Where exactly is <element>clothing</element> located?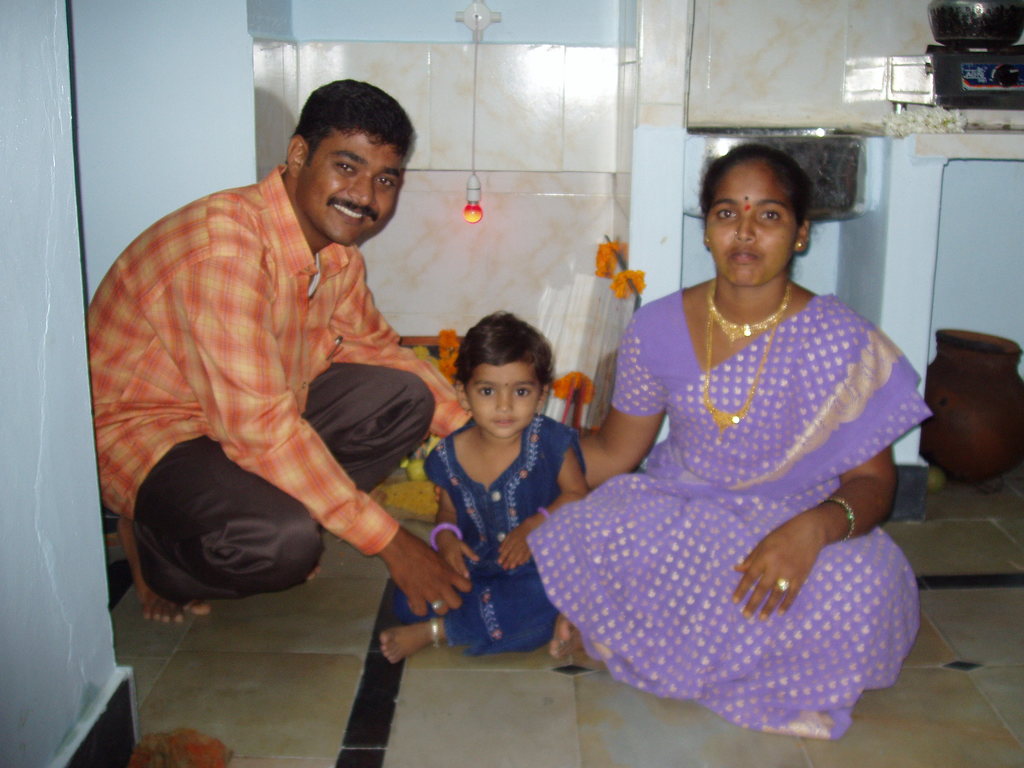
Its bounding box is {"left": 84, "top": 161, "right": 472, "bottom": 602}.
